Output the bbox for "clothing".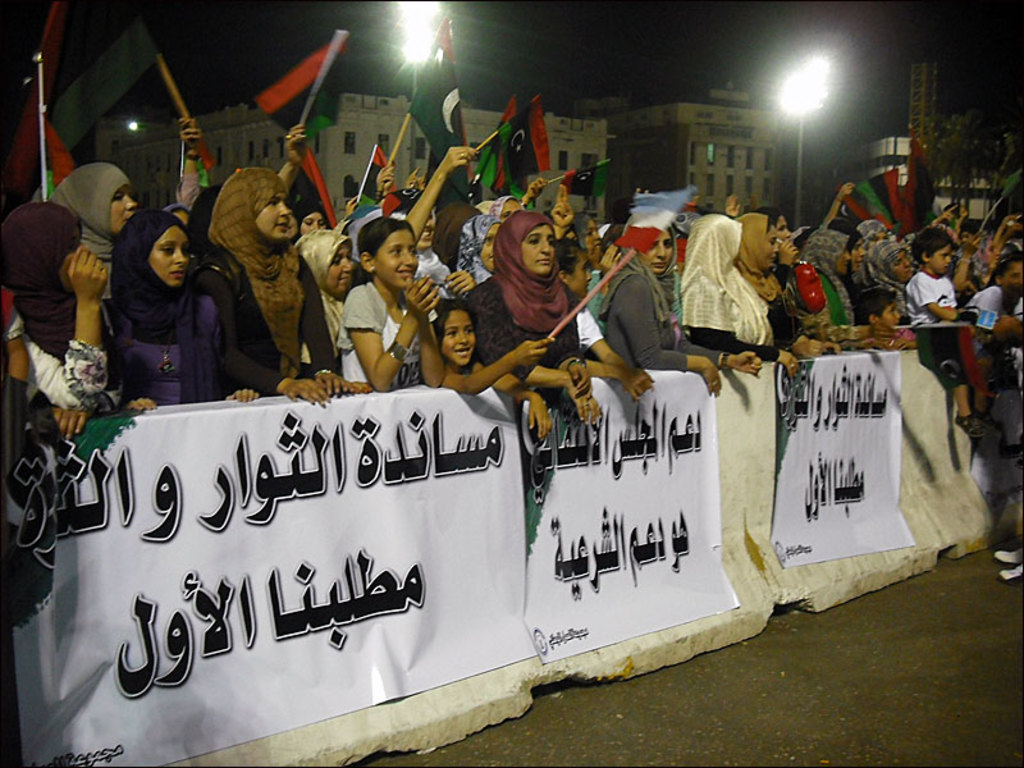
(461,282,582,381).
